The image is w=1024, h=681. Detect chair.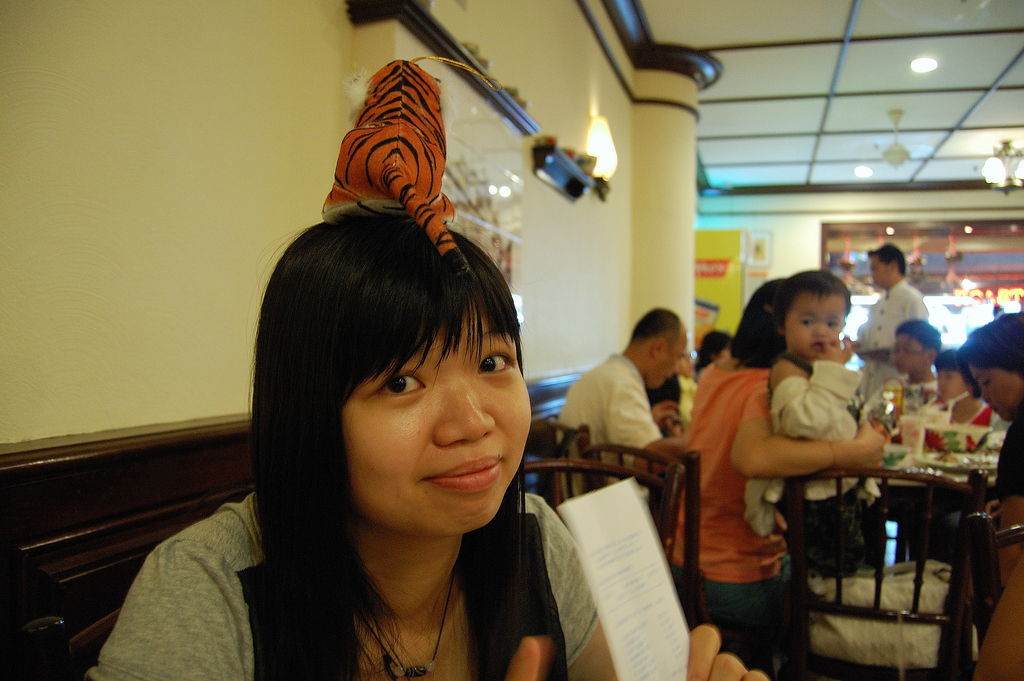
Detection: locate(525, 461, 669, 505).
